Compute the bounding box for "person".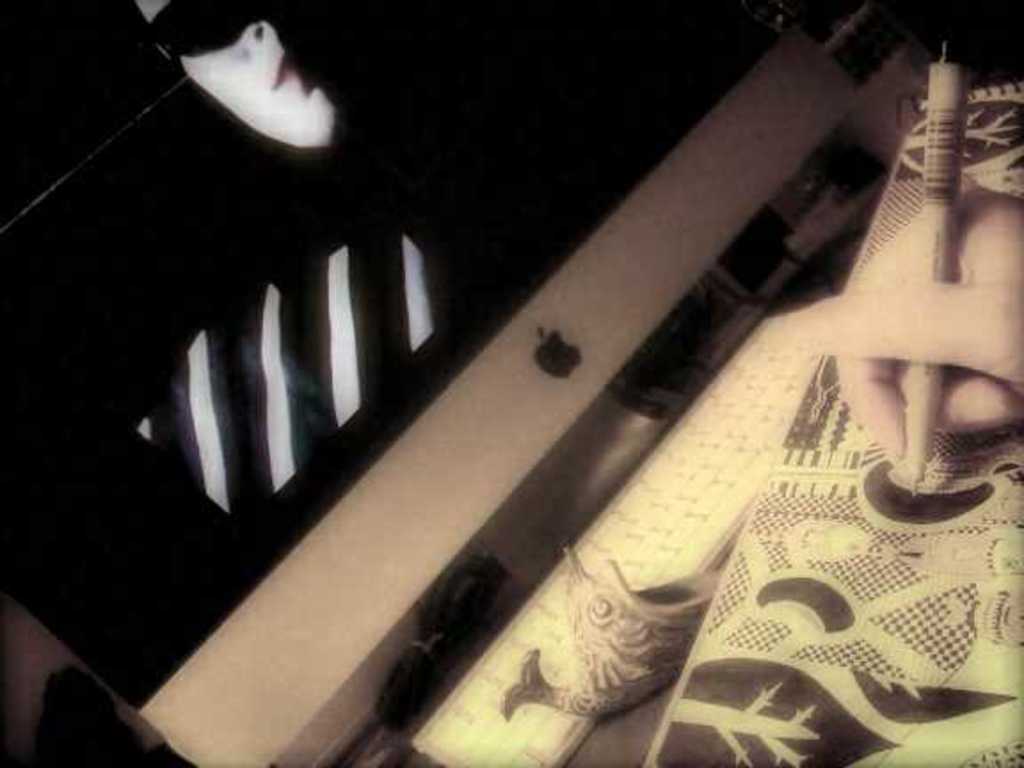
132:0:340:144.
